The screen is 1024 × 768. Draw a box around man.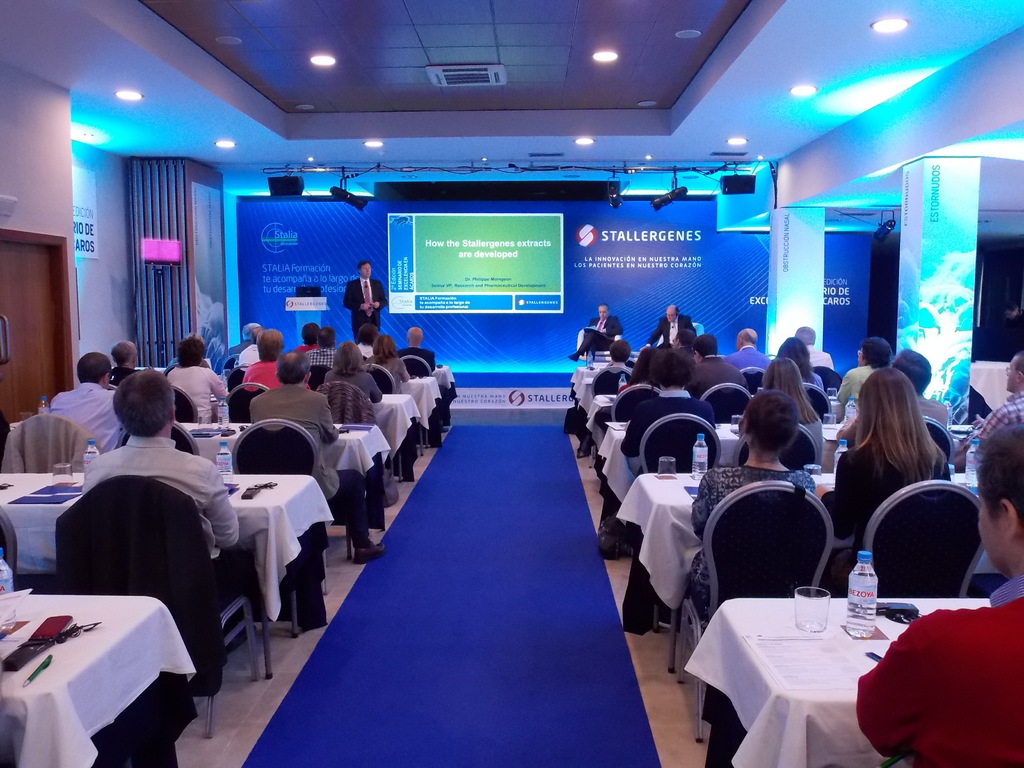
406 328 439 380.
